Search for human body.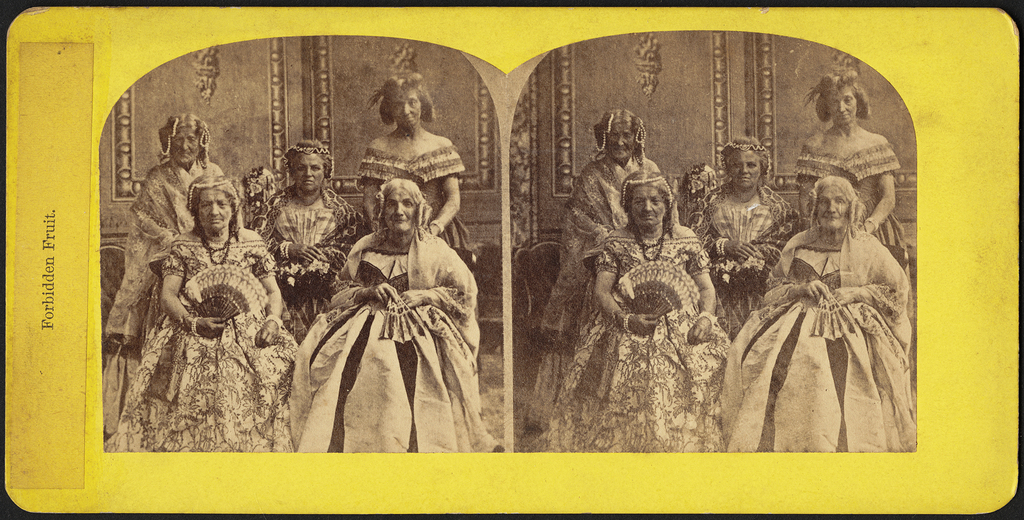
Found at l=729, t=175, r=918, b=461.
